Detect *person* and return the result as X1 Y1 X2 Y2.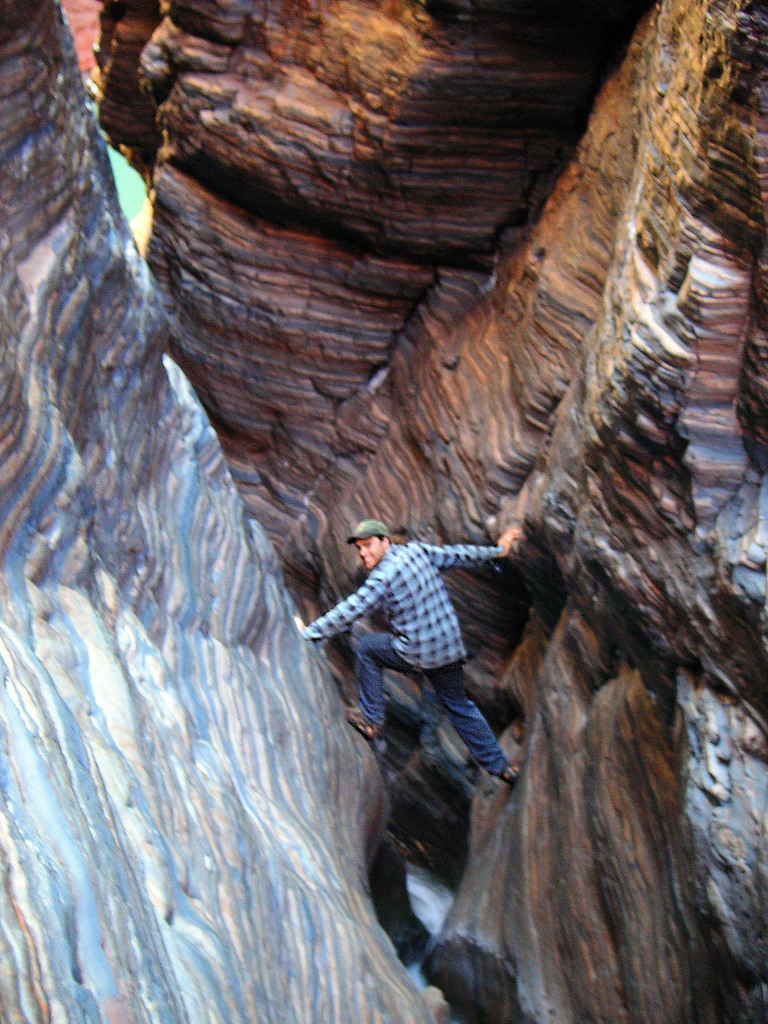
281 512 538 797.
